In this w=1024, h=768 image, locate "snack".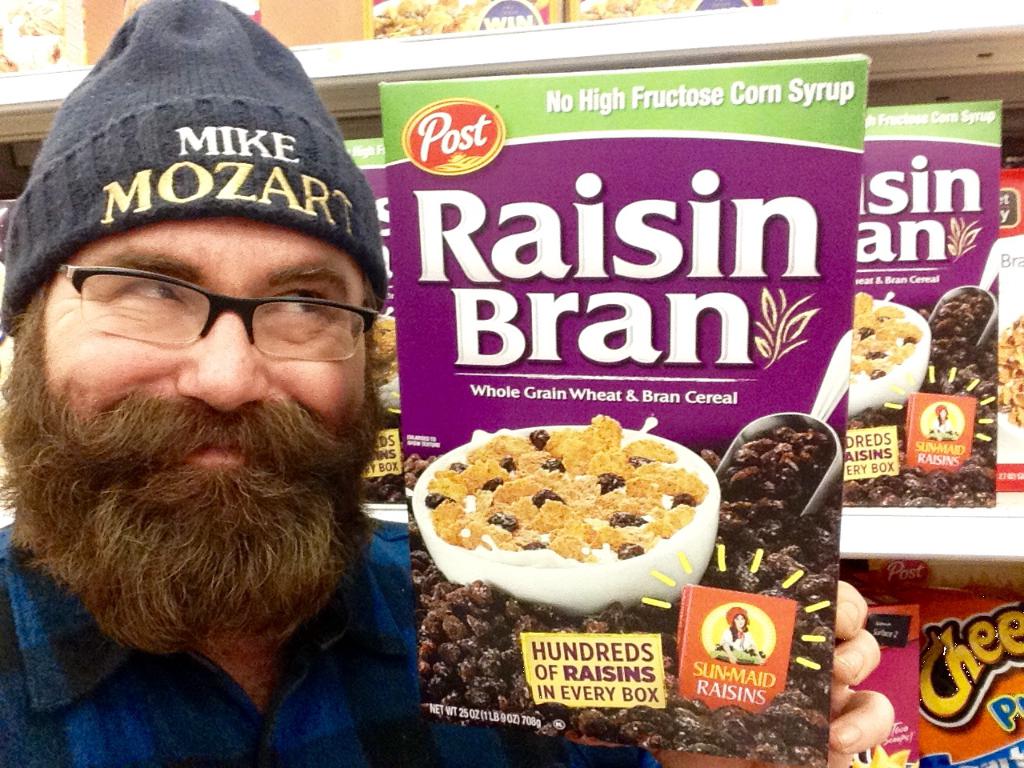
Bounding box: BBox(371, 316, 397, 410).
